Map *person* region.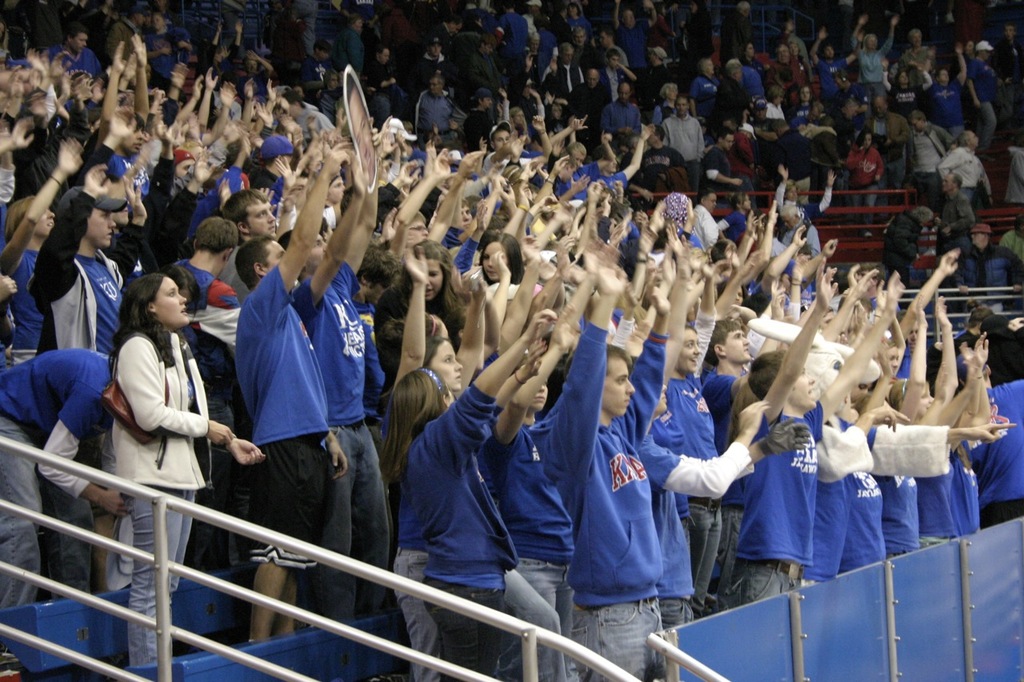
Mapped to 395,155,482,254.
